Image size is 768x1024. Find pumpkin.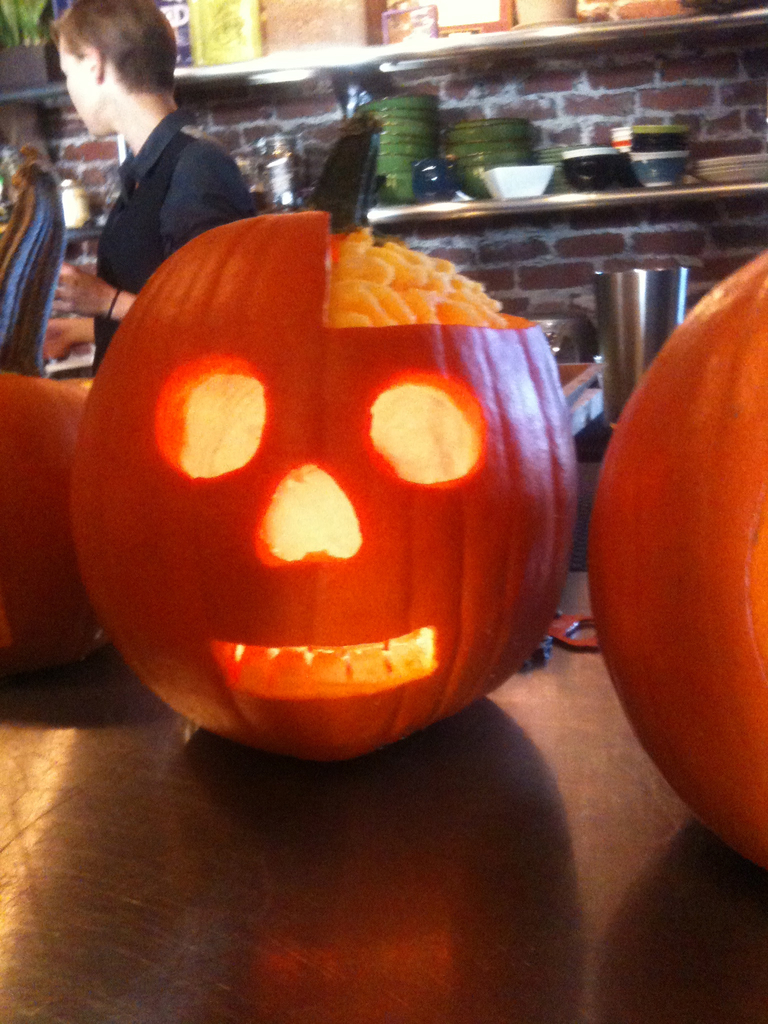
l=0, t=350, r=100, b=700.
